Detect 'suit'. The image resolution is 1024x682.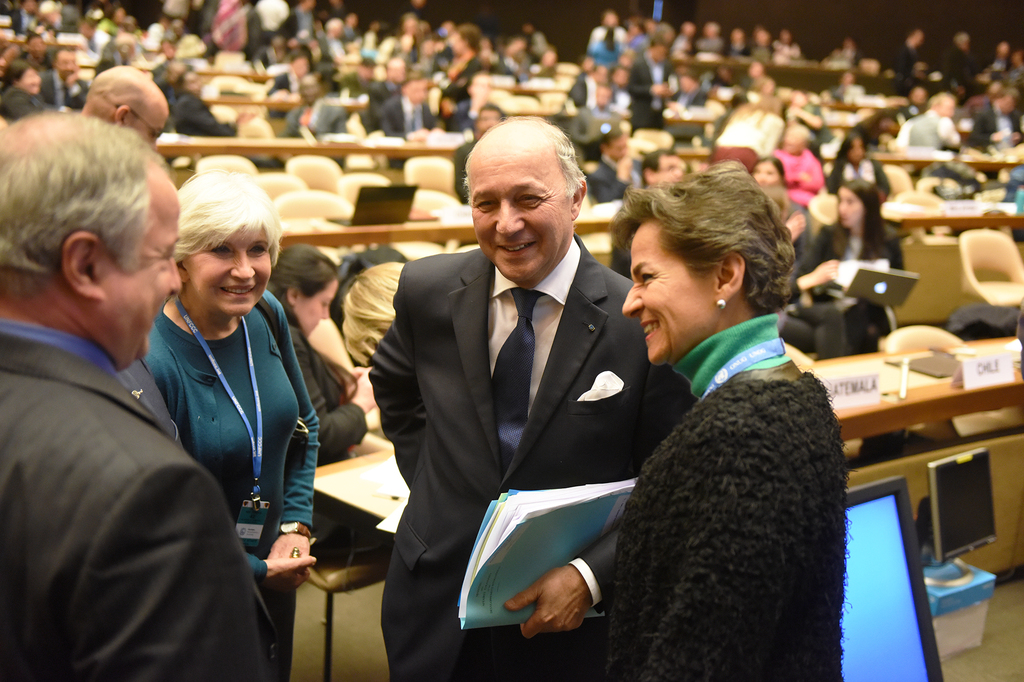
(x1=0, y1=319, x2=280, y2=681).
